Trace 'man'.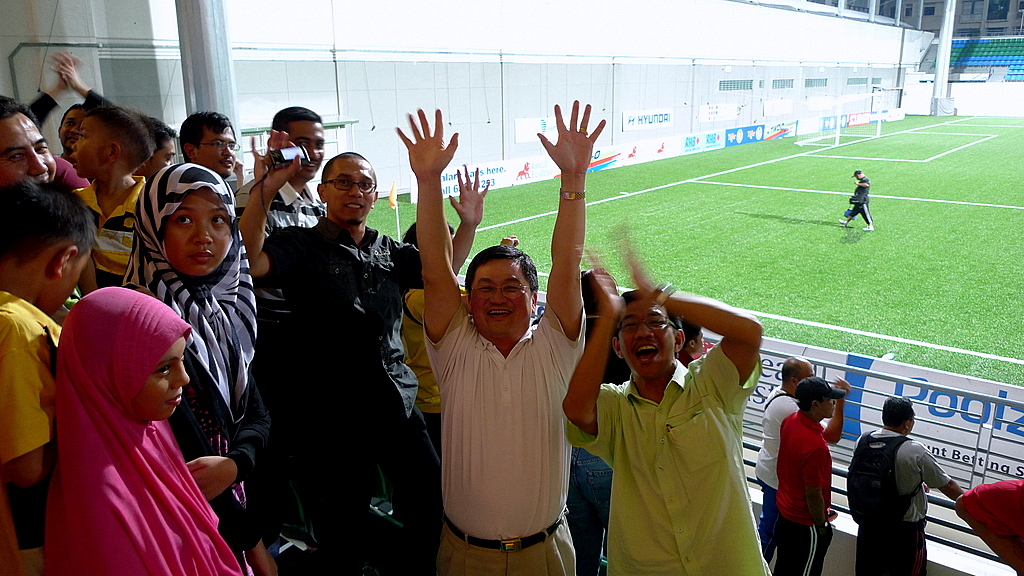
Traced to x1=836 y1=164 x2=877 y2=231.
